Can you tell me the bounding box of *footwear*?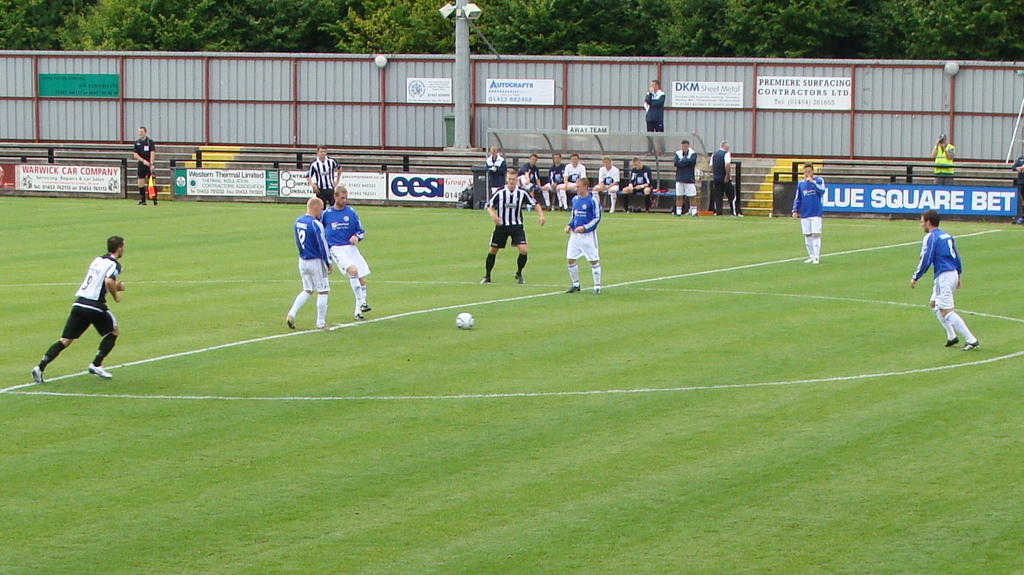
<bbox>287, 314, 294, 331</bbox>.
